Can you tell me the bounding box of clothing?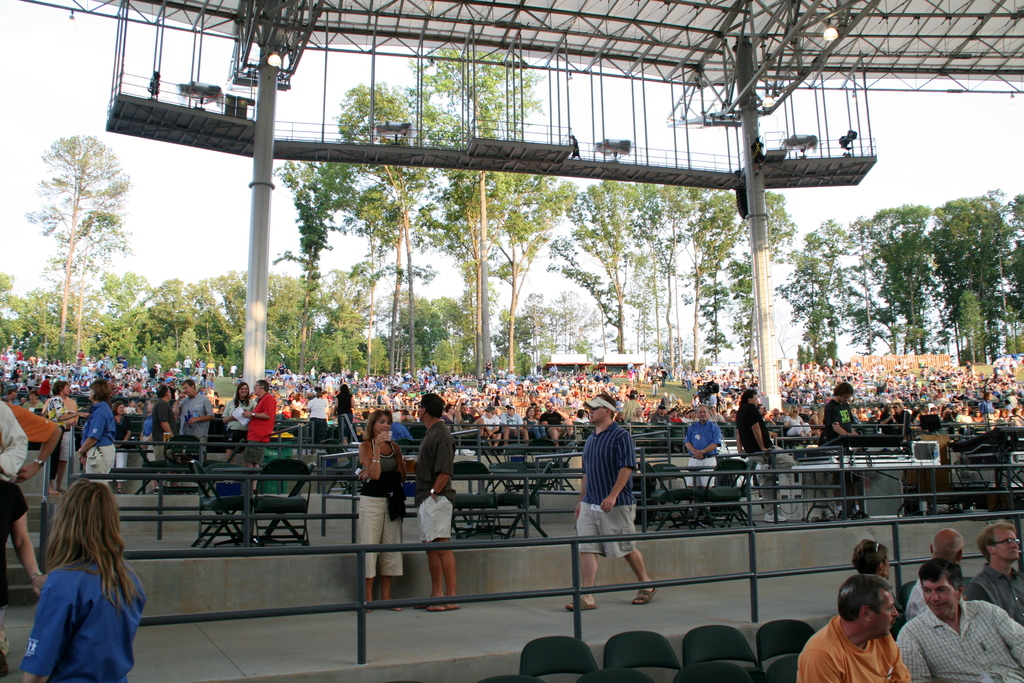
bbox=(58, 429, 81, 465).
